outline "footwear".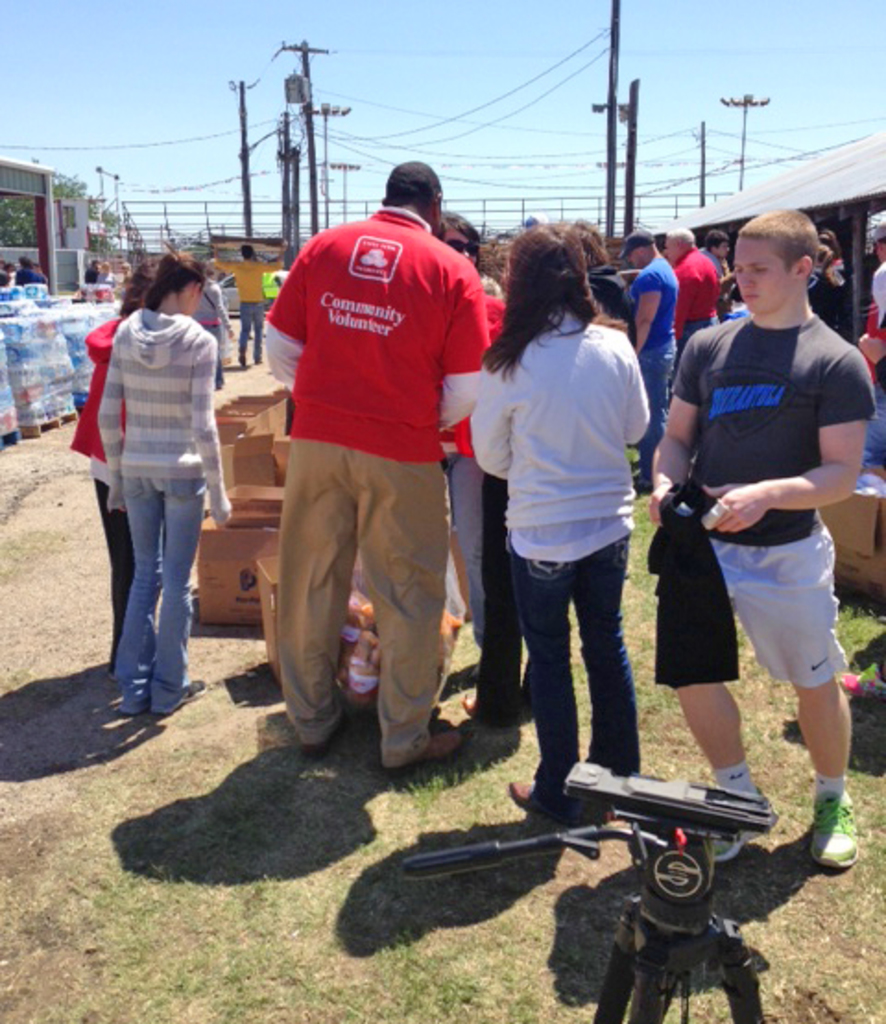
Outline: region(714, 797, 775, 865).
